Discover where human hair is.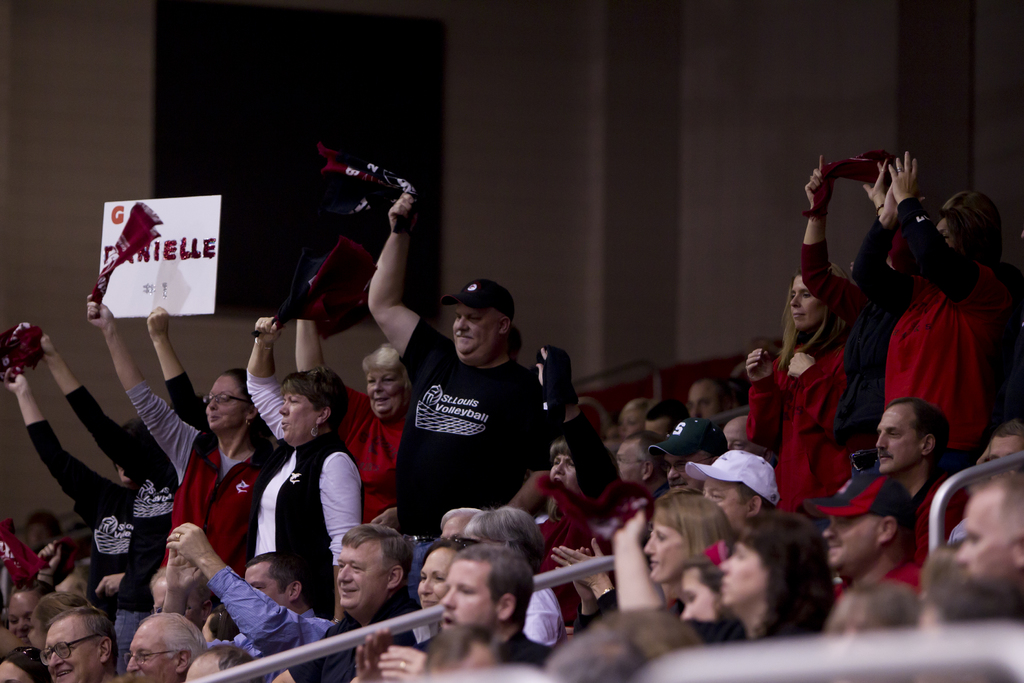
Discovered at <bbox>8, 577, 52, 609</bbox>.
